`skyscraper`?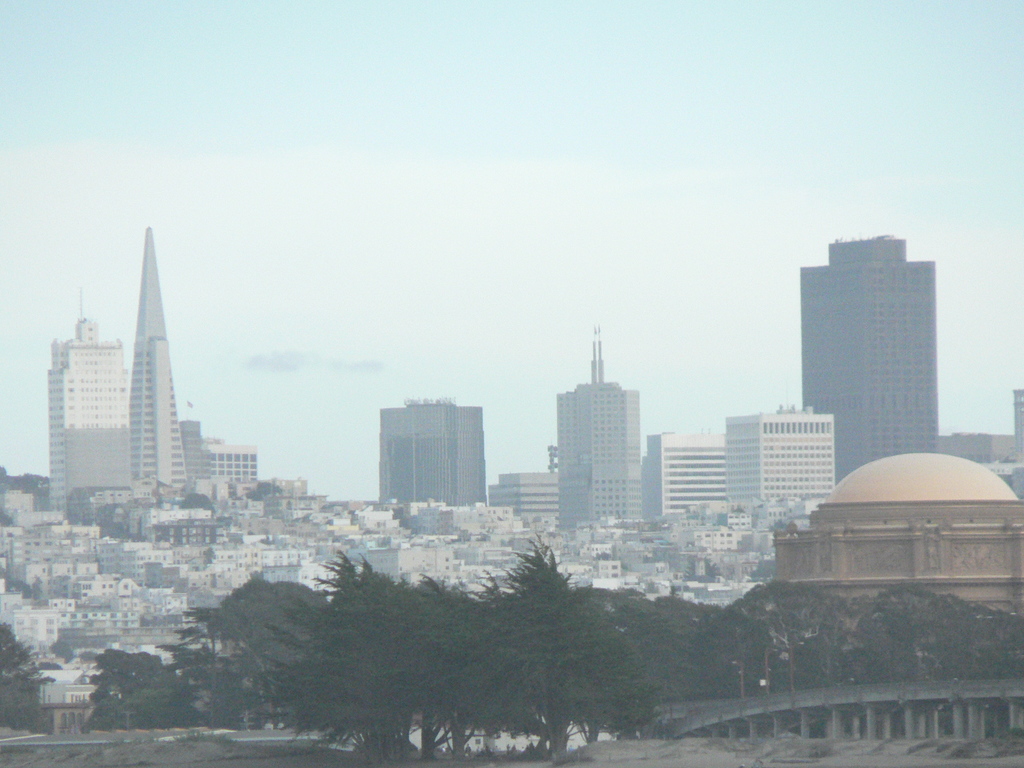
545, 339, 673, 552
